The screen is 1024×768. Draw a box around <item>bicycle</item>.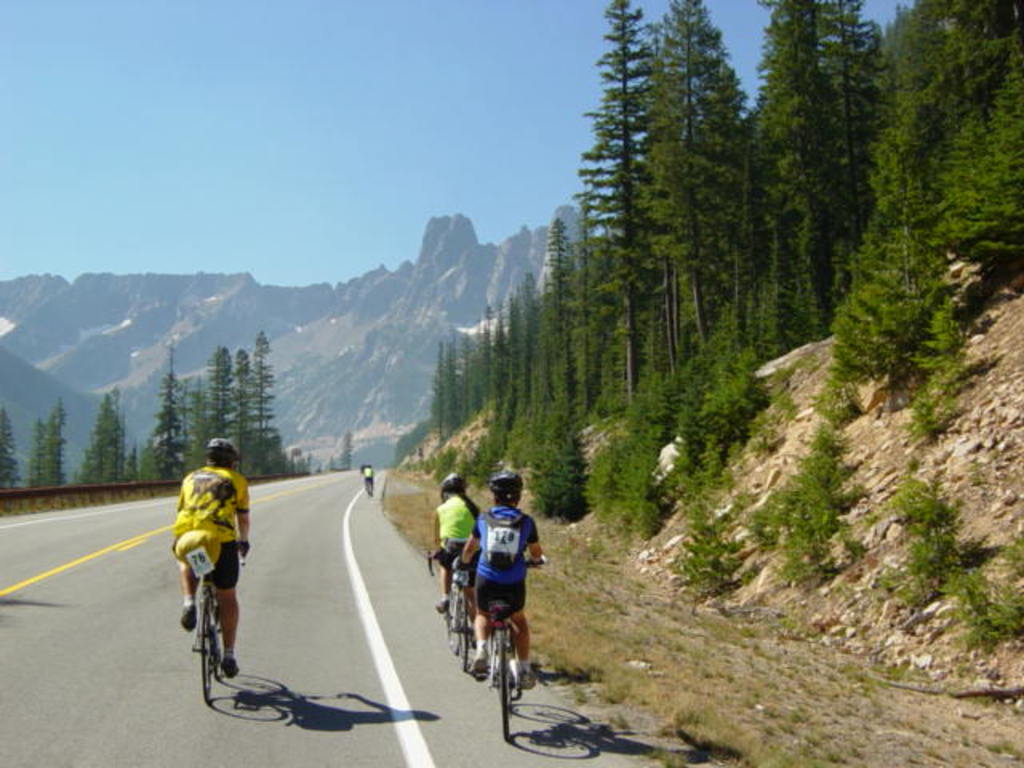
[left=190, top=550, right=248, bottom=699].
